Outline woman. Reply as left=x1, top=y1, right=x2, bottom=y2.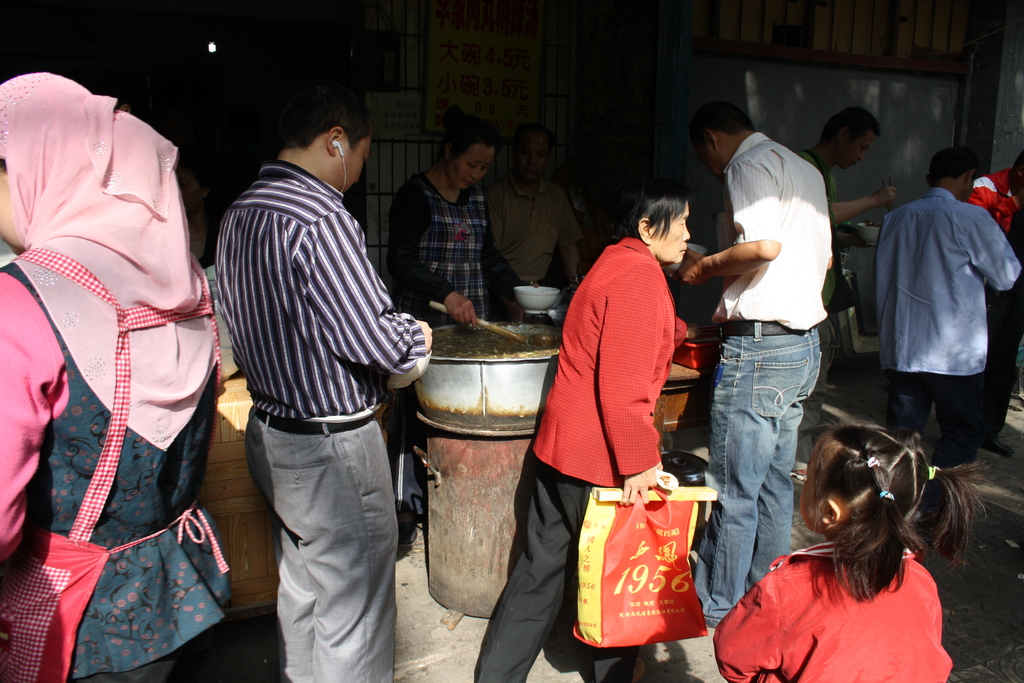
left=0, top=72, right=223, bottom=682.
